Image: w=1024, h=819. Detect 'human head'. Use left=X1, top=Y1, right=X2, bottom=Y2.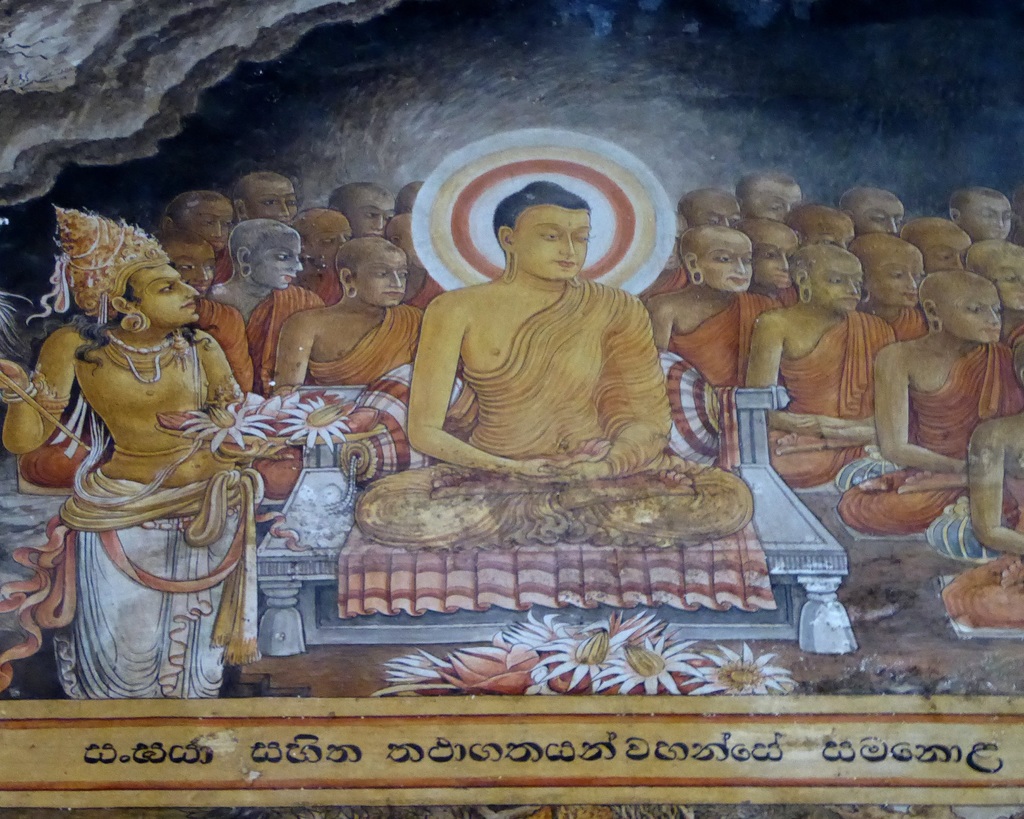
left=228, top=219, right=303, bottom=293.
